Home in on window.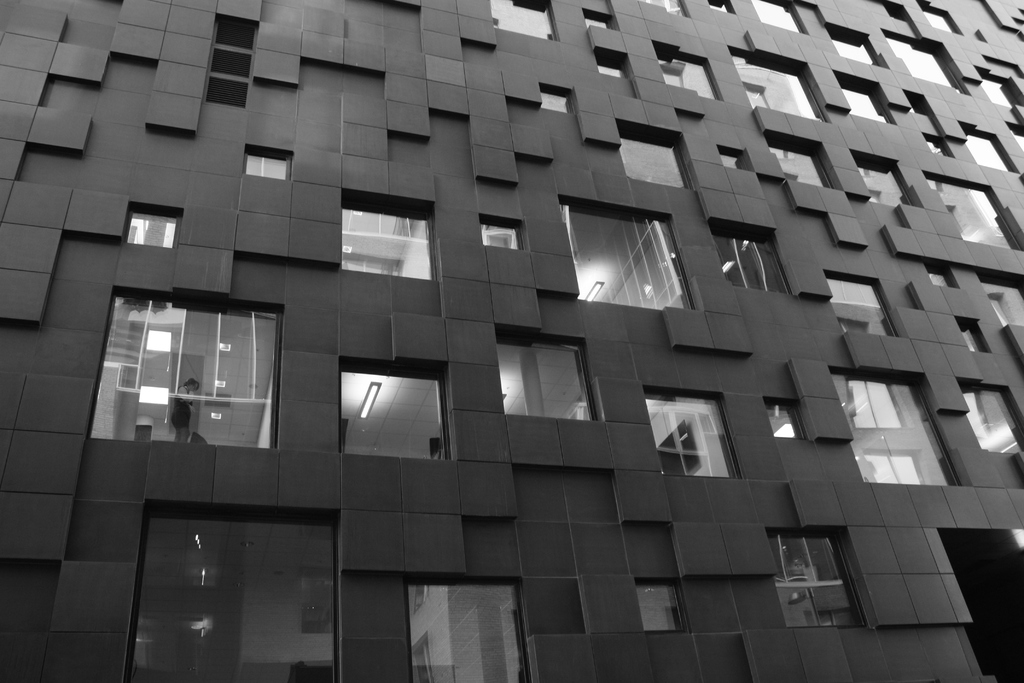
Homed in at 525:80:580:111.
